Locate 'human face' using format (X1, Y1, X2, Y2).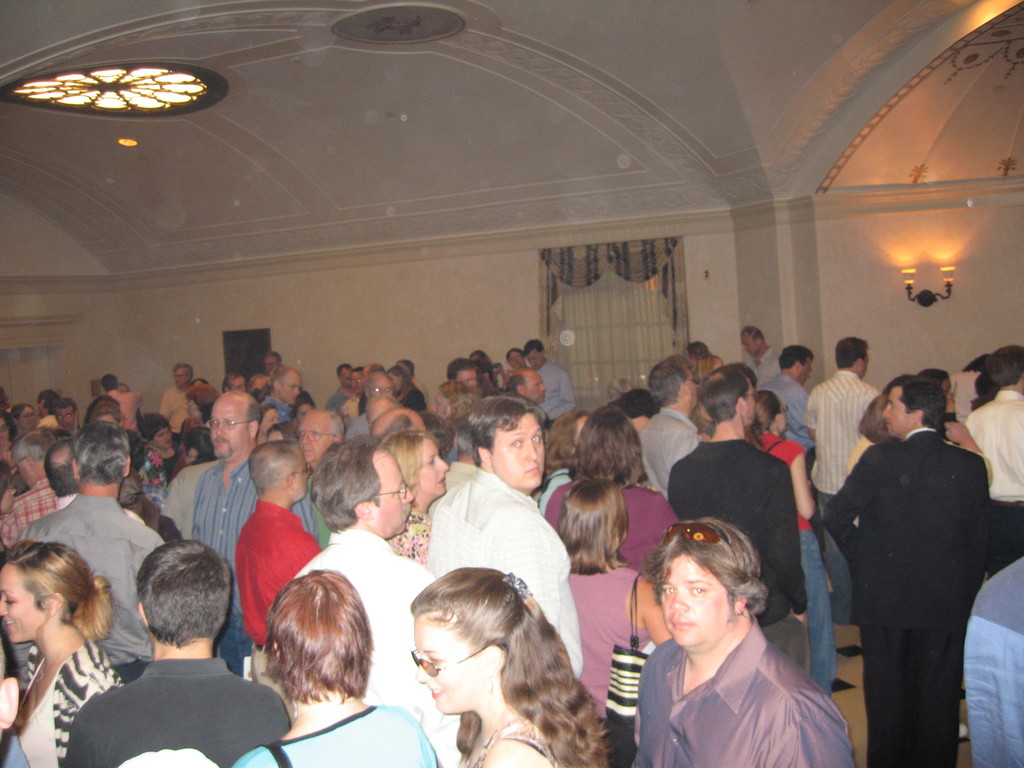
(292, 458, 308, 502).
